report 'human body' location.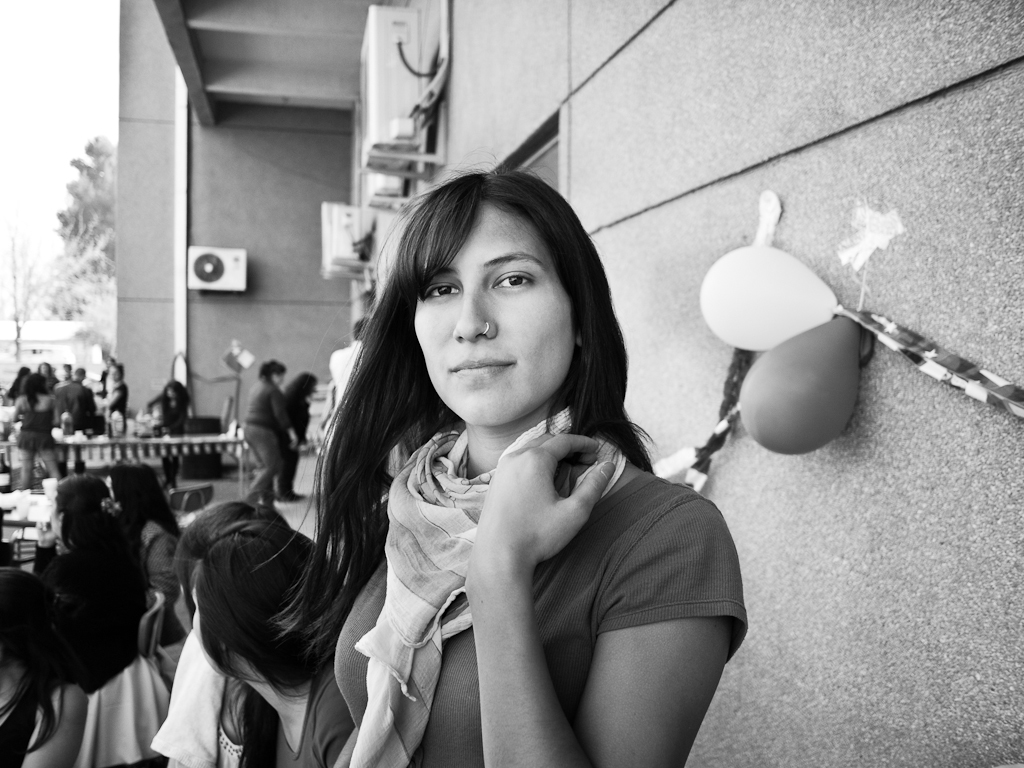
Report: <box>10,399,68,490</box>.
